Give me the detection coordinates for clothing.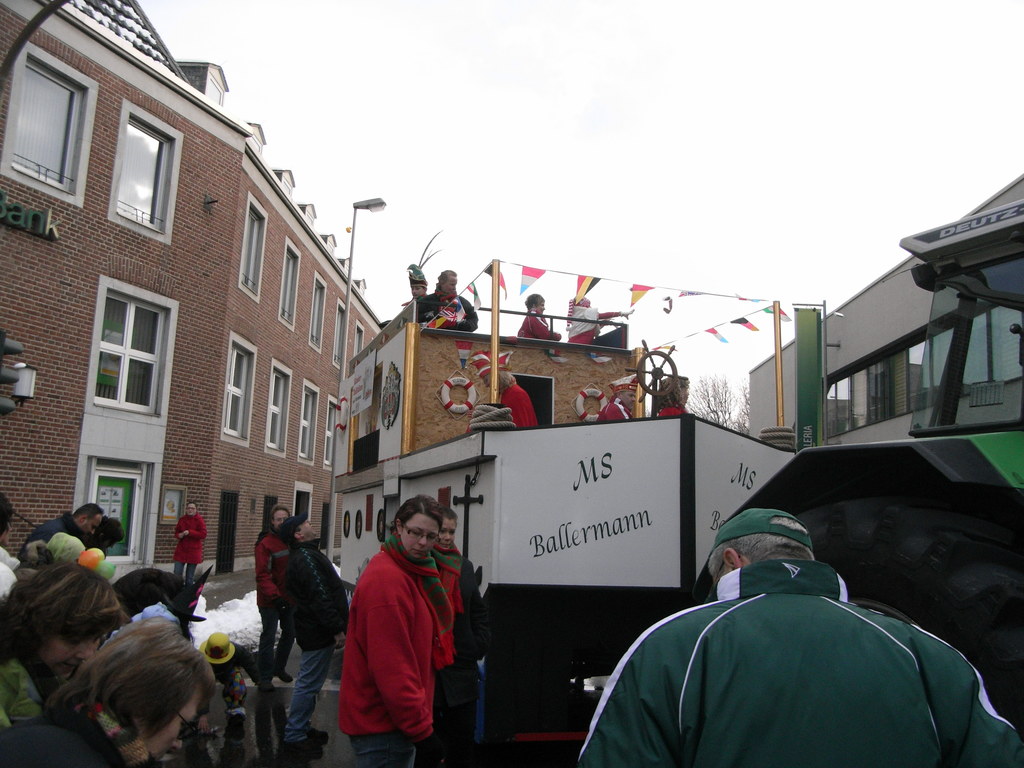
region(565, 305, 619, 347).
